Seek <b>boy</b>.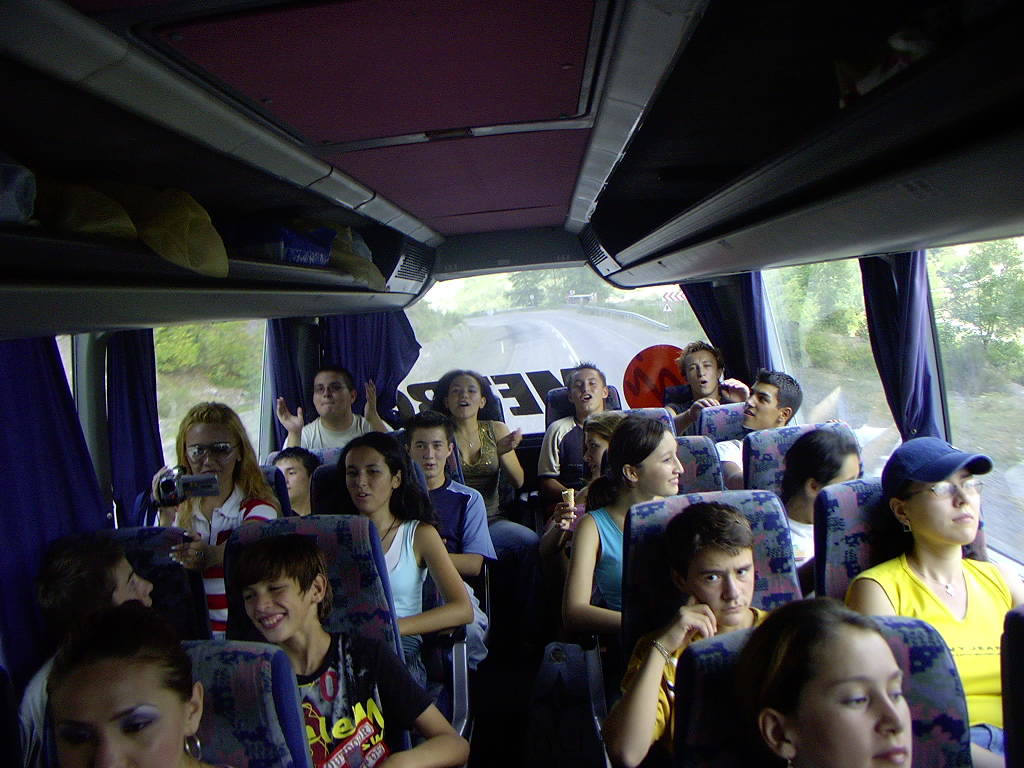
[x1=658, y1=340, x2=753, y2=441].
